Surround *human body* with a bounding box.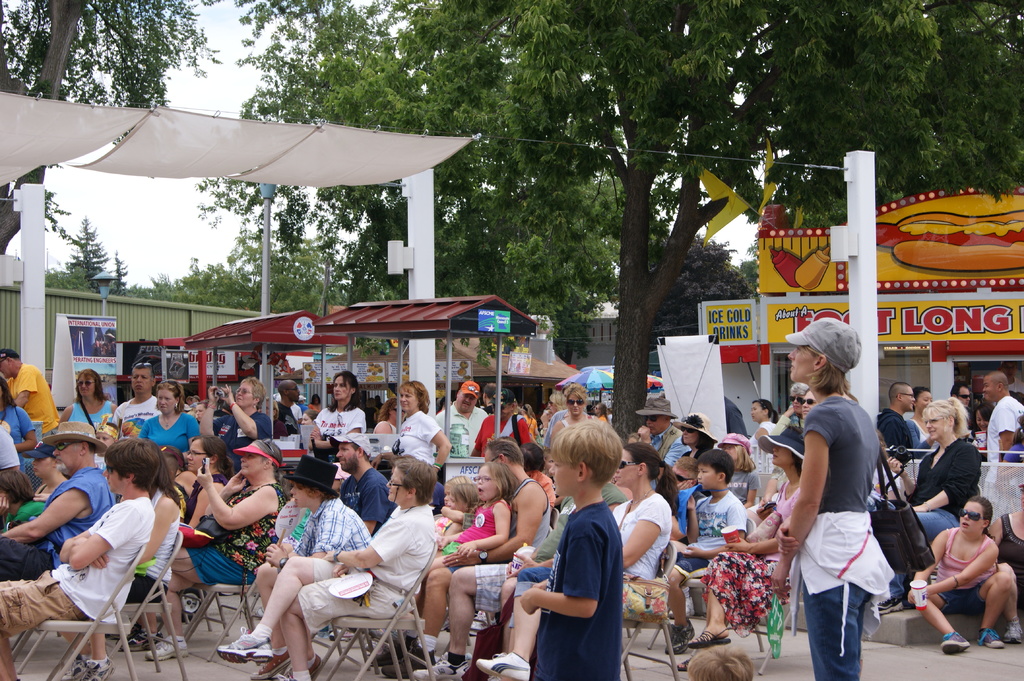
<region>524, 445, 556, 501</region>.
